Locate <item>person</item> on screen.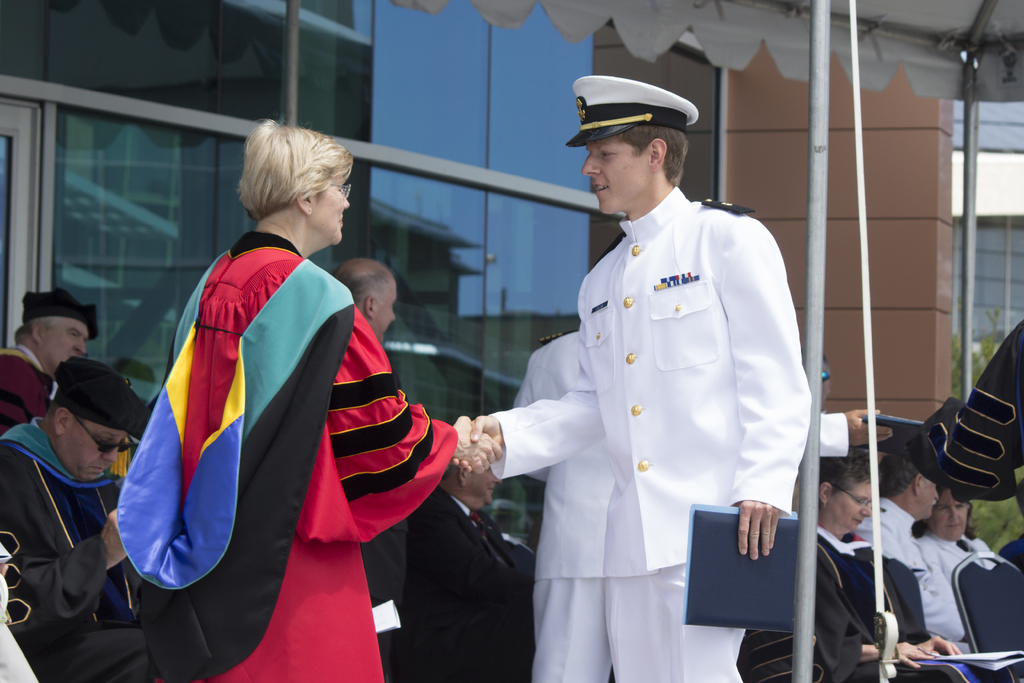
On screen at bbox=(0, 288, 100, 433).
